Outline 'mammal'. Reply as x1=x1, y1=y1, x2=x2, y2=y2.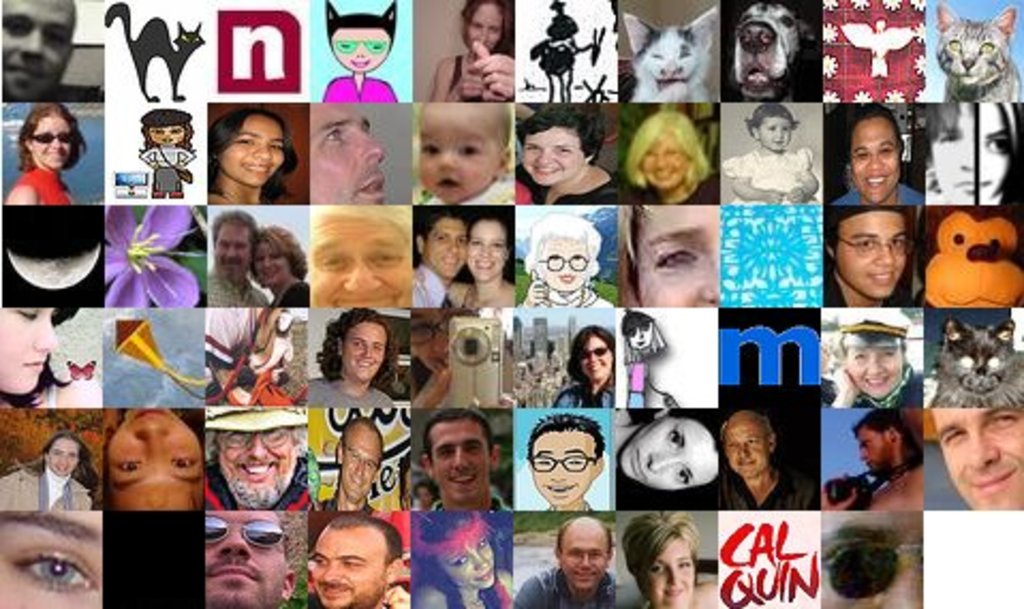
x1=205, y1=408, x2=304, y2=511.
